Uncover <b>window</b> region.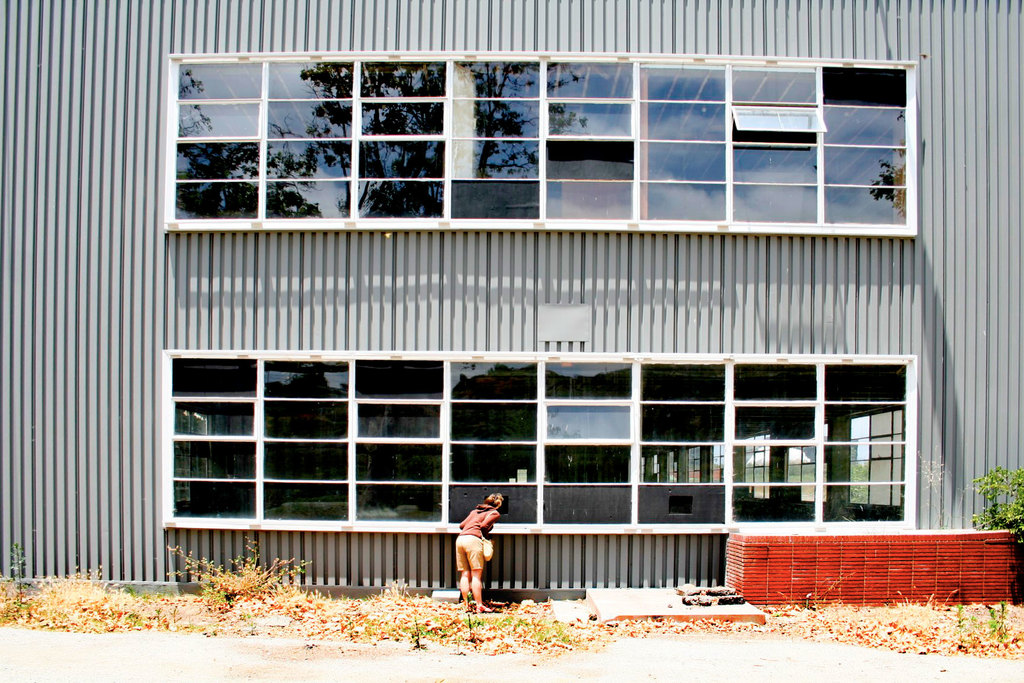
Uncovered: l=157, t=345, r=931, b=547.
